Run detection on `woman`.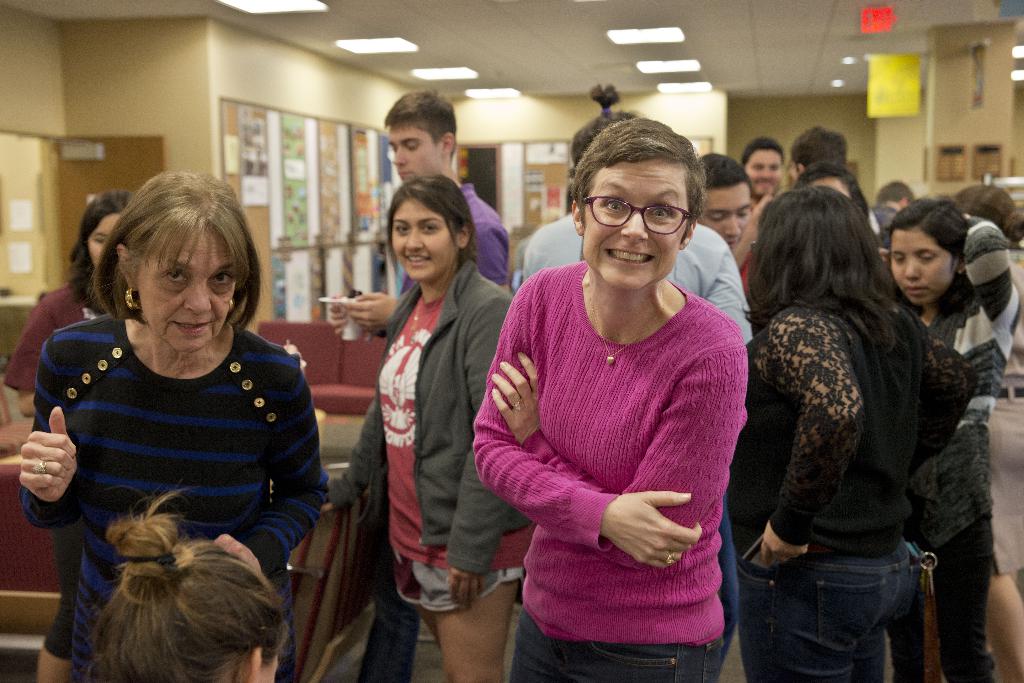
Result: 0,191,156,411.
